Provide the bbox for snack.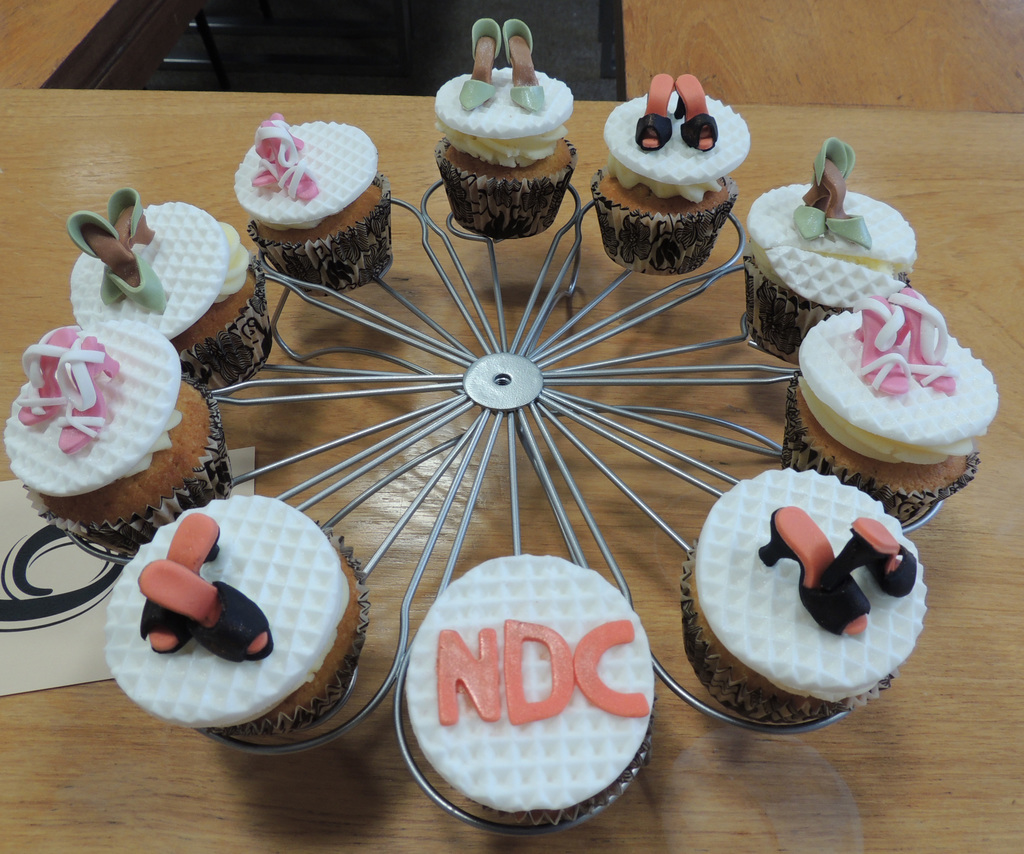
{"left": 431, "top": 13, "right": 577, "bottom": 188}.
